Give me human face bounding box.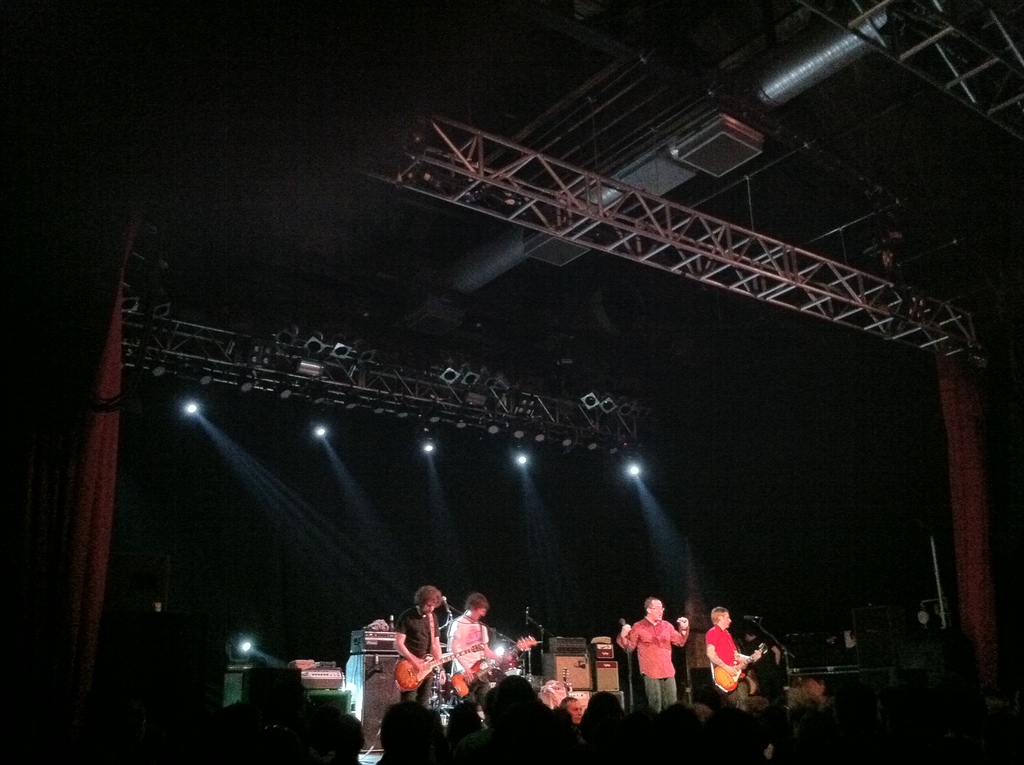
726/611/731/630.
